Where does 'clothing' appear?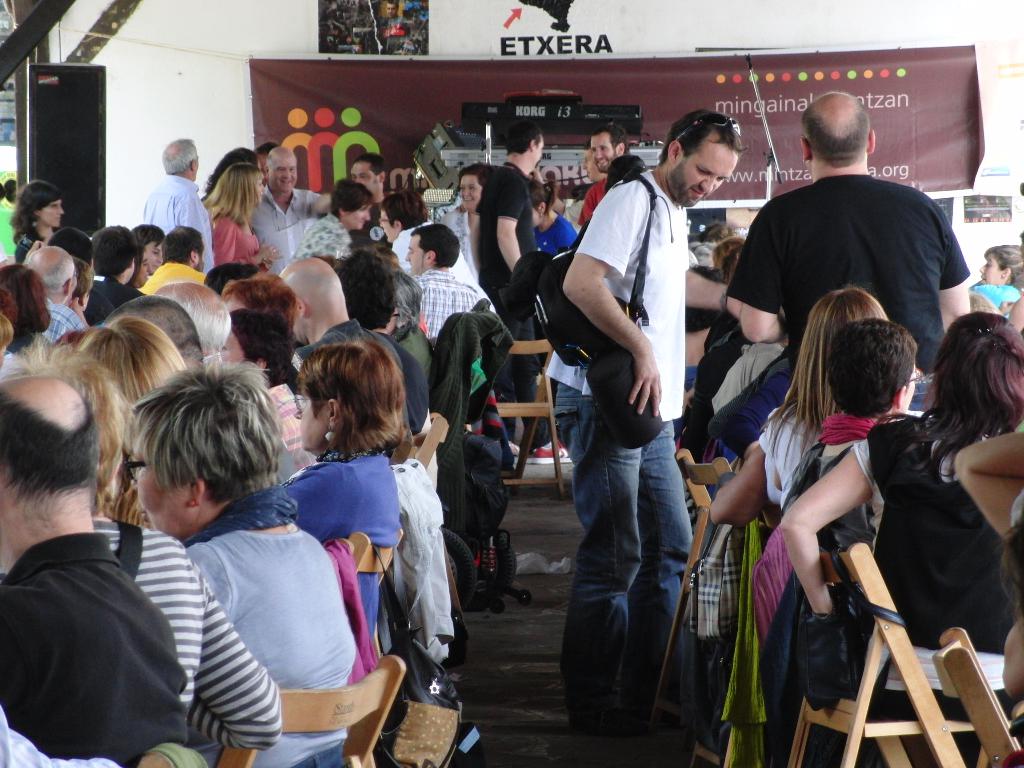
Appears at [left=708, top=176, right=966, bottom=455].
